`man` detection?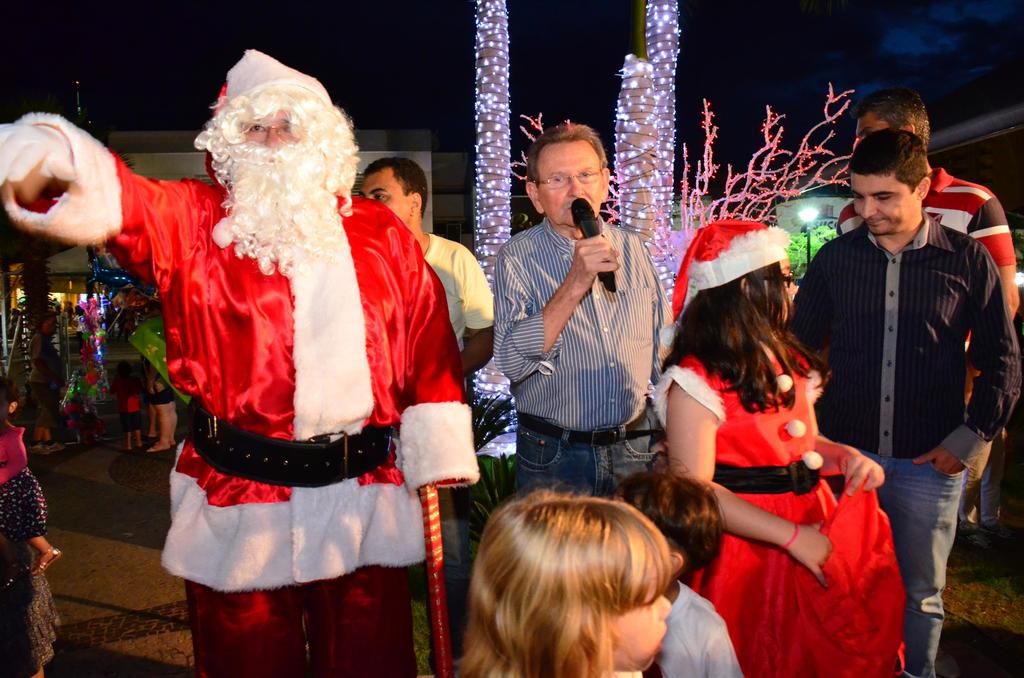
Rect(0, 42, 474, 670)
